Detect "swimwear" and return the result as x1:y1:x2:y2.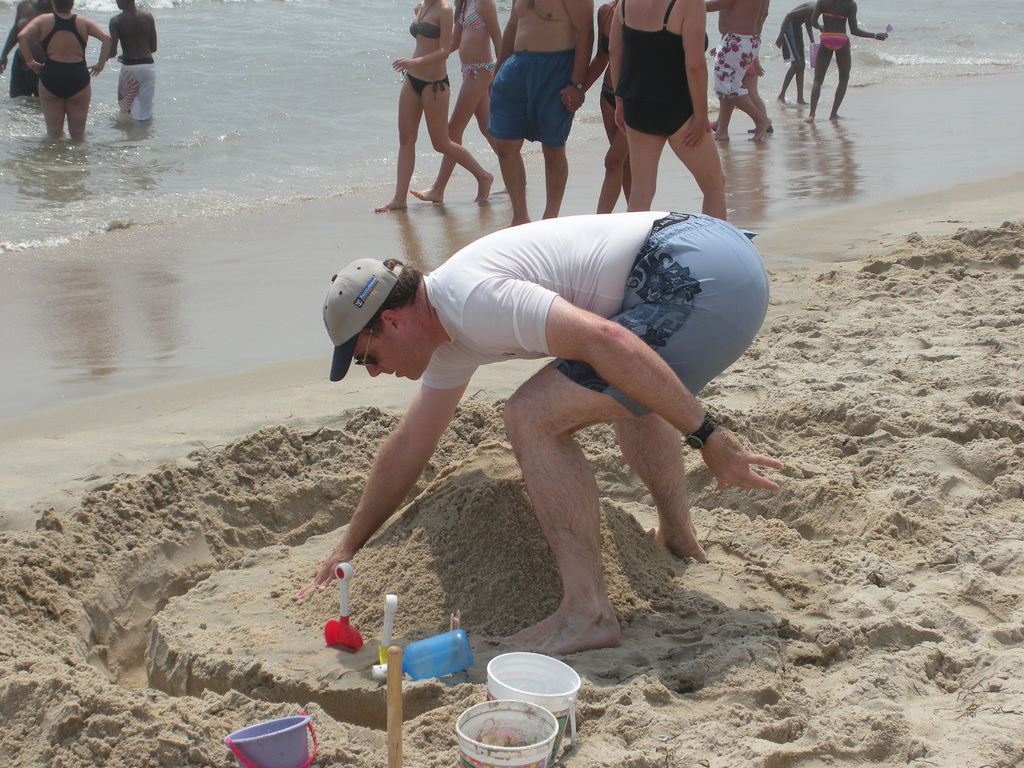
598:84:618:114.
